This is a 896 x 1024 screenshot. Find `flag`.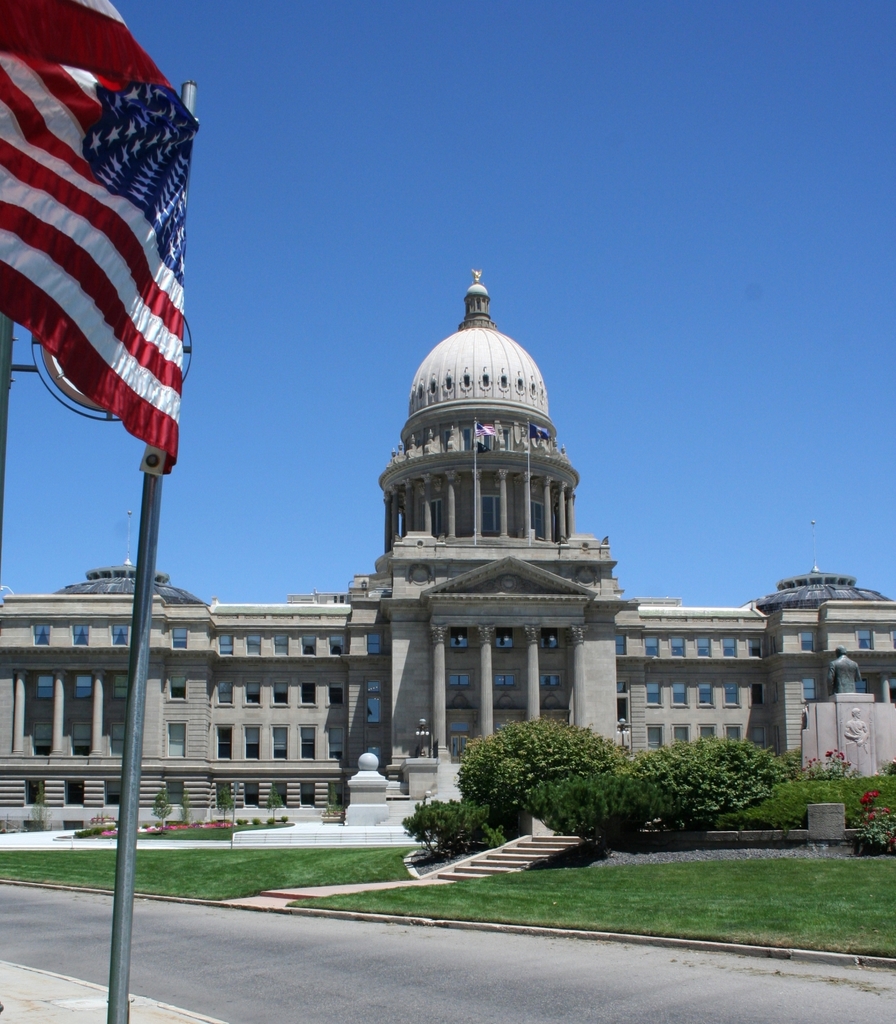
Bounding box: pyautogui.locateOnScreen(21, 144, 197, 469).
